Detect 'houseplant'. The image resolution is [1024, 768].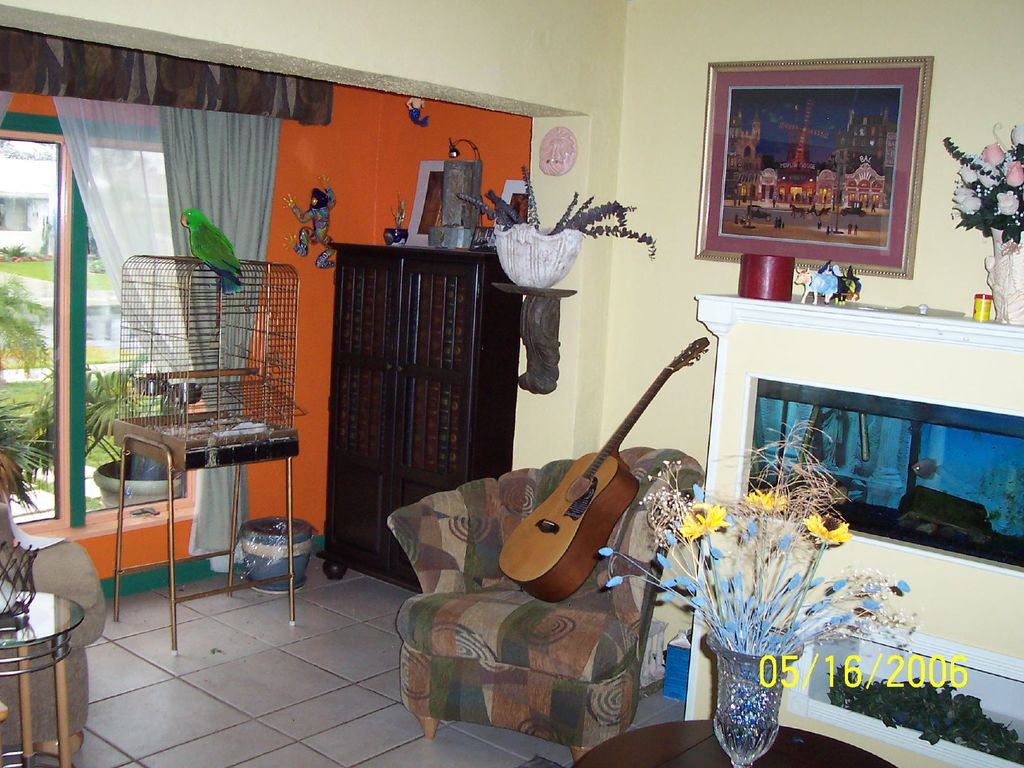
bbox=(459, 176, 664, 289).
